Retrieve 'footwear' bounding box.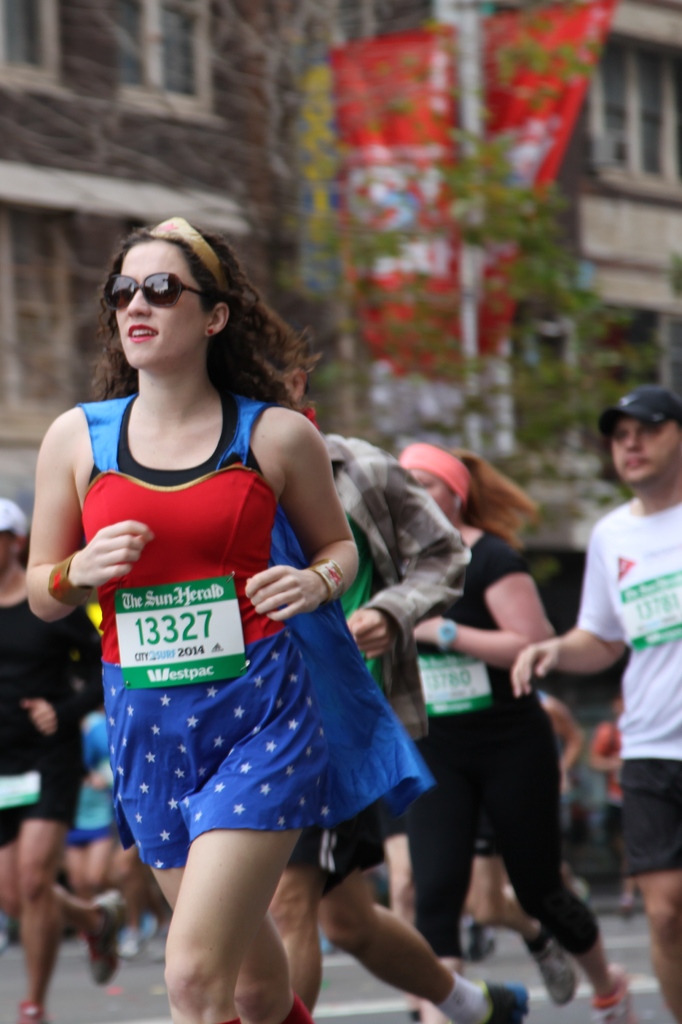
Bounding box: {"left": 530, "top": 928, "right": 572, "bottom": 1008}.
